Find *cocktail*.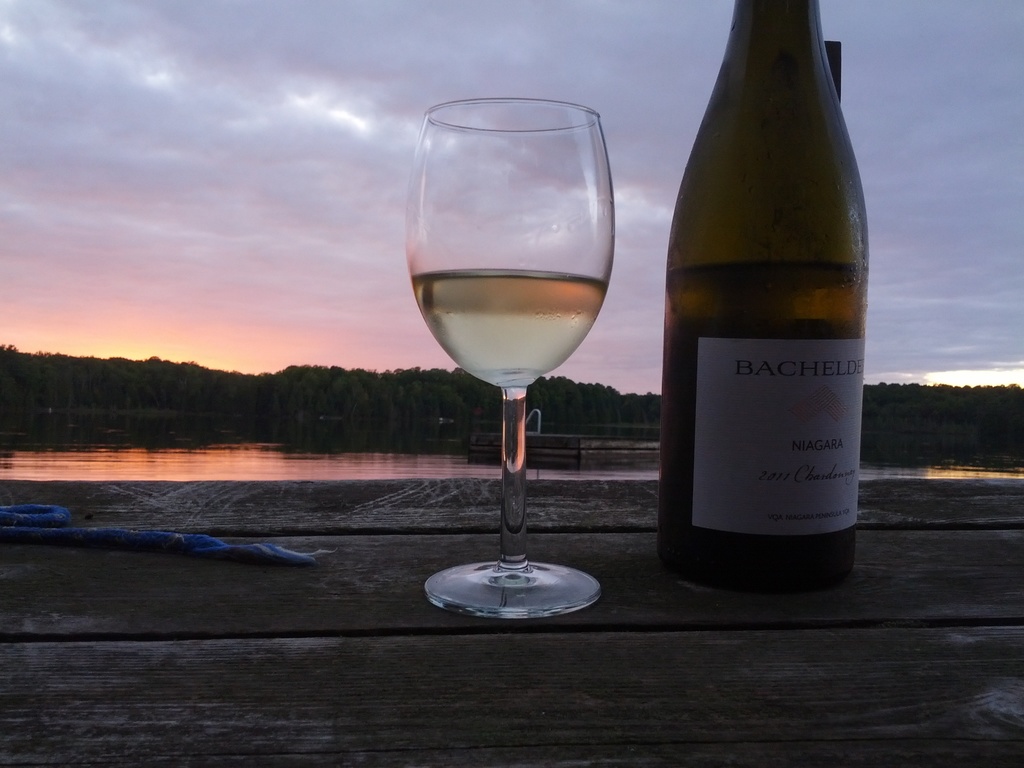
[left=406, top=93, right=616, bottom=624].
